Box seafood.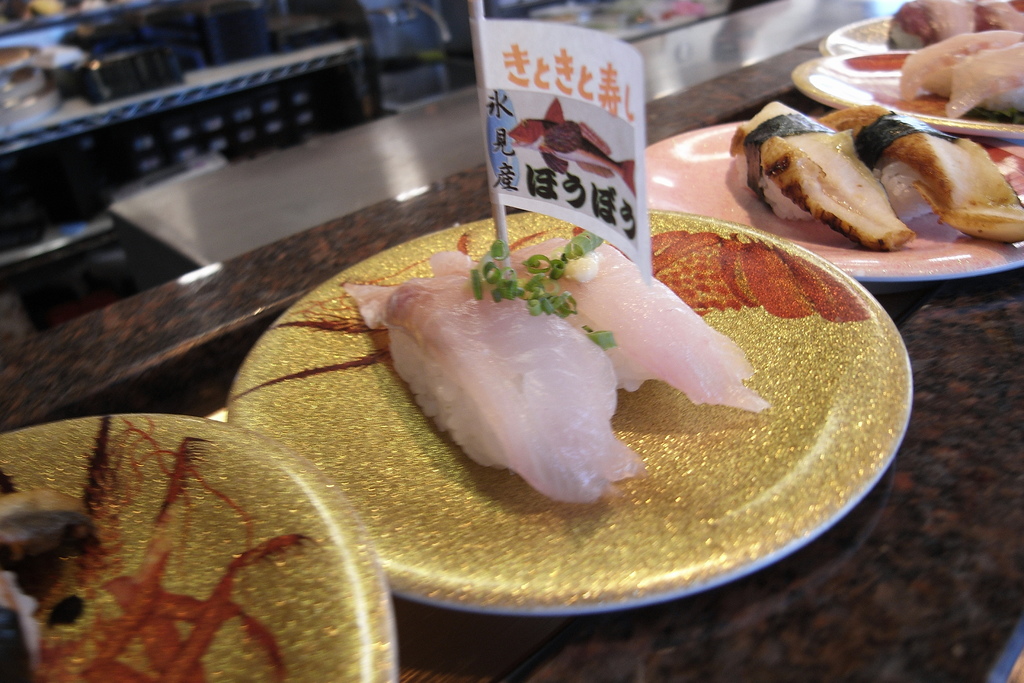
732 99 922 254.
